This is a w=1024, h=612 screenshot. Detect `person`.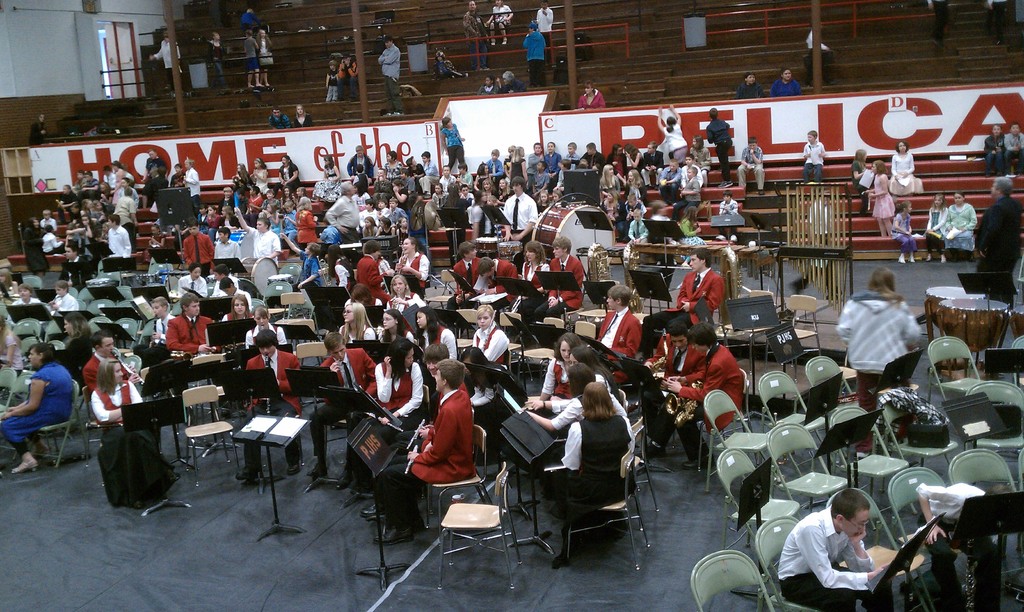
460/253/525/310.
